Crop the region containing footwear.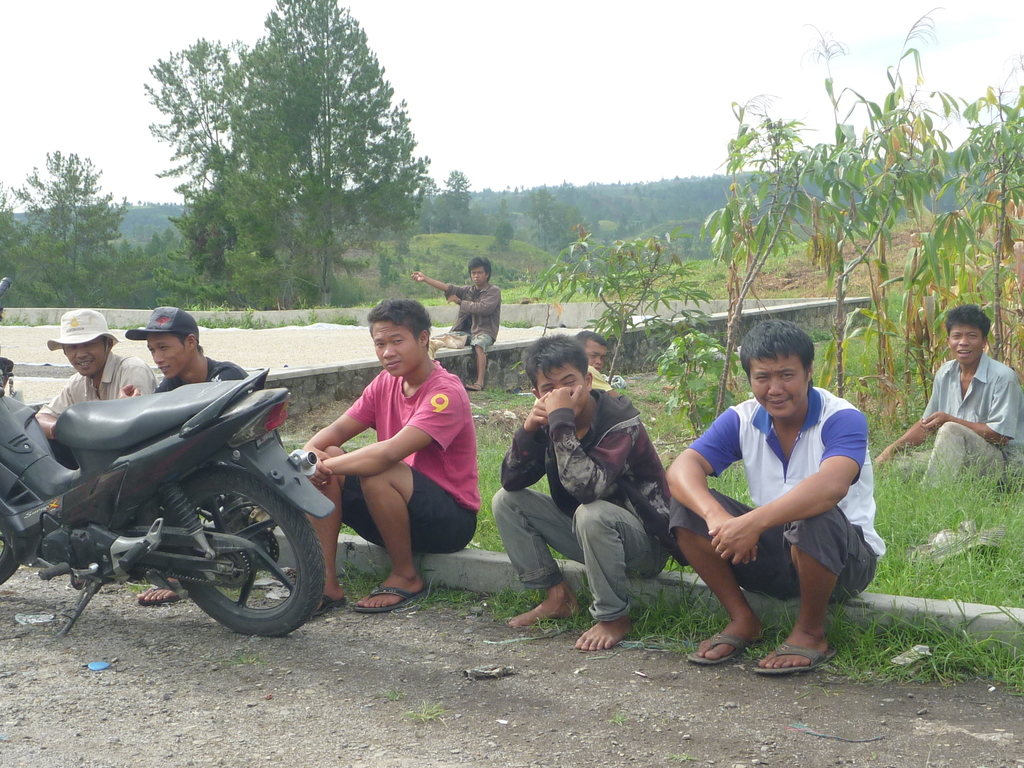
Crop region: (687, 631, 751, 667).
